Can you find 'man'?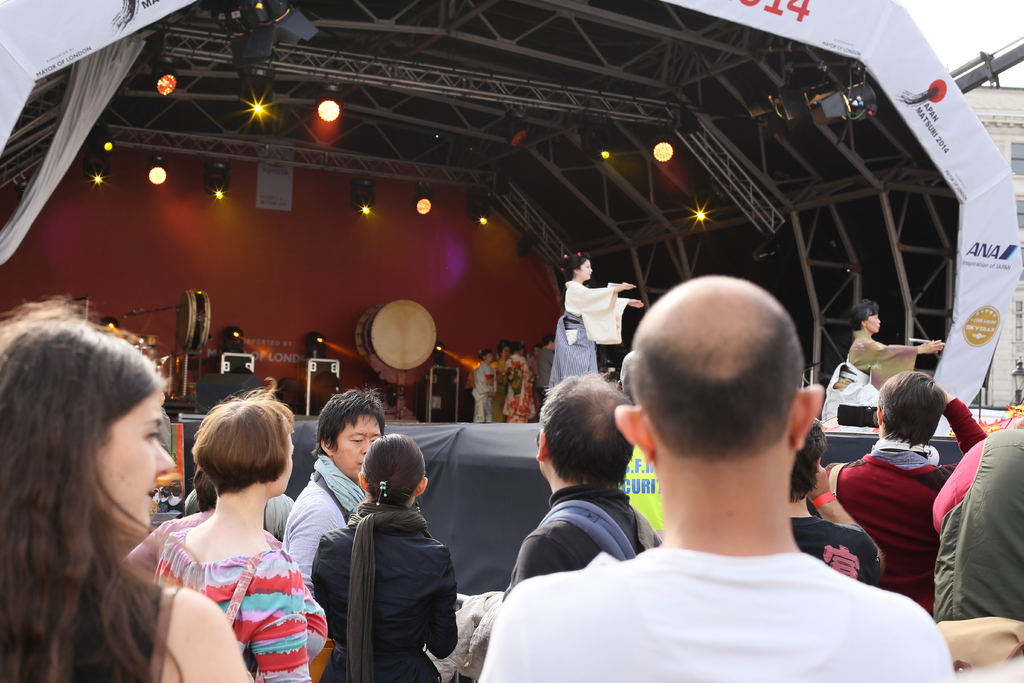
Yes, bounding box: x1=483 y1=363 x2=668 y2=631.
